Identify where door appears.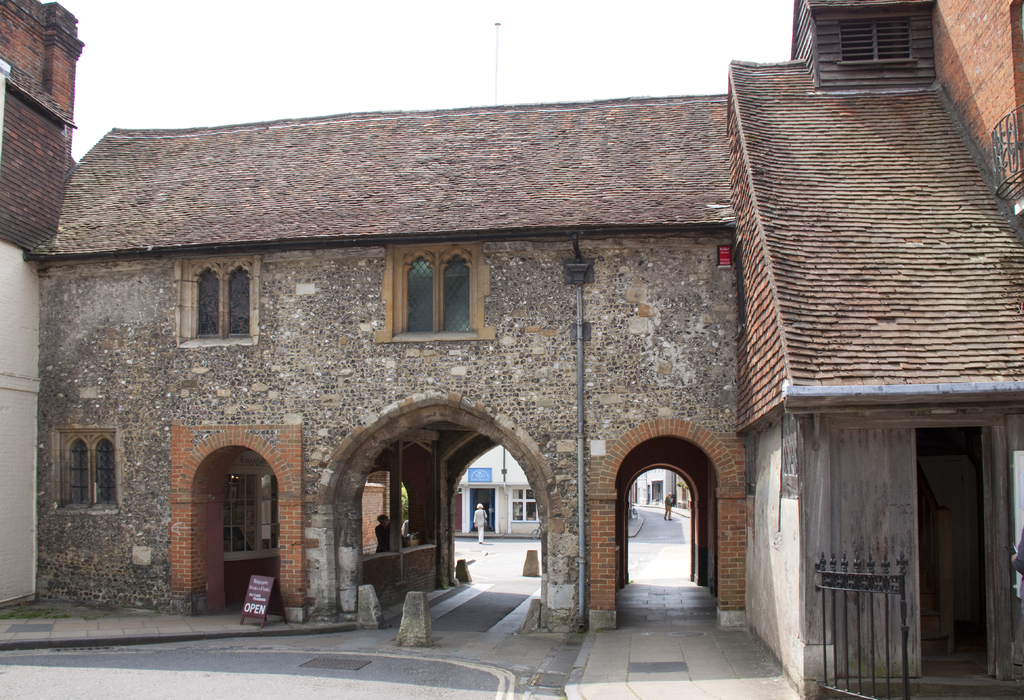
Appears at box=[470, 490, 476, 532].
